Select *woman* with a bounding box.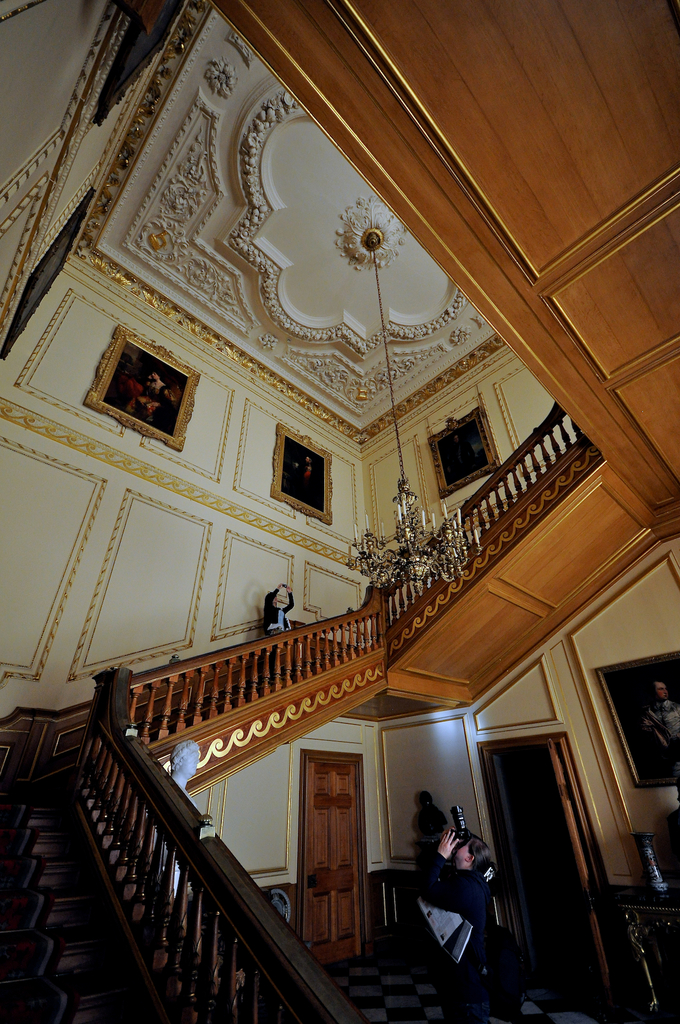
{"left": 393, "top": 814, "right": 511, "bottom": 995}.
